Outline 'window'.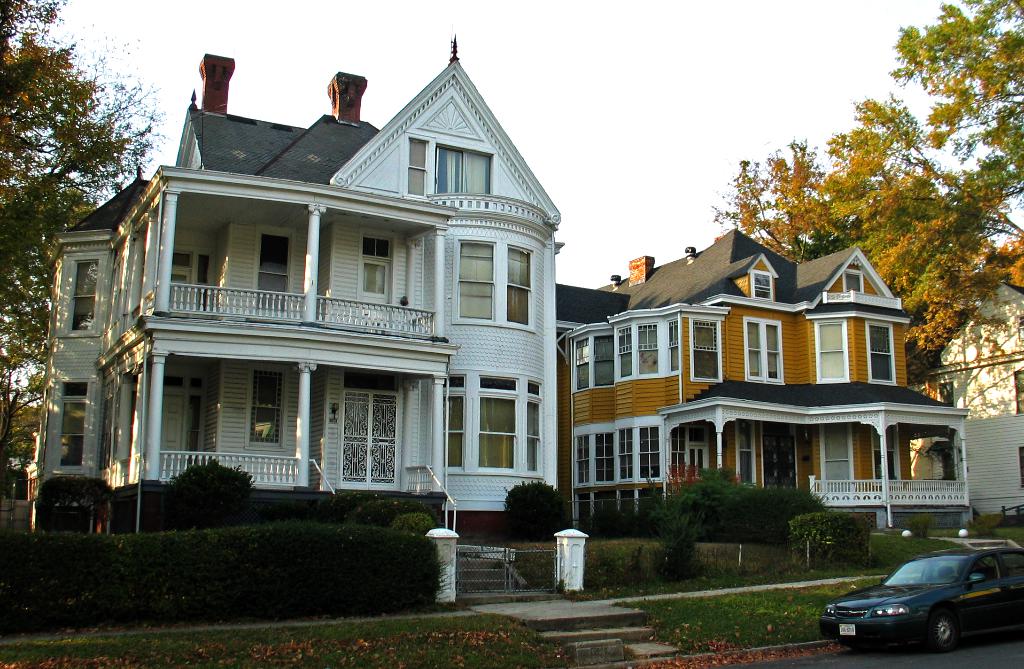
Outline: (612, 321, 664, 384).
